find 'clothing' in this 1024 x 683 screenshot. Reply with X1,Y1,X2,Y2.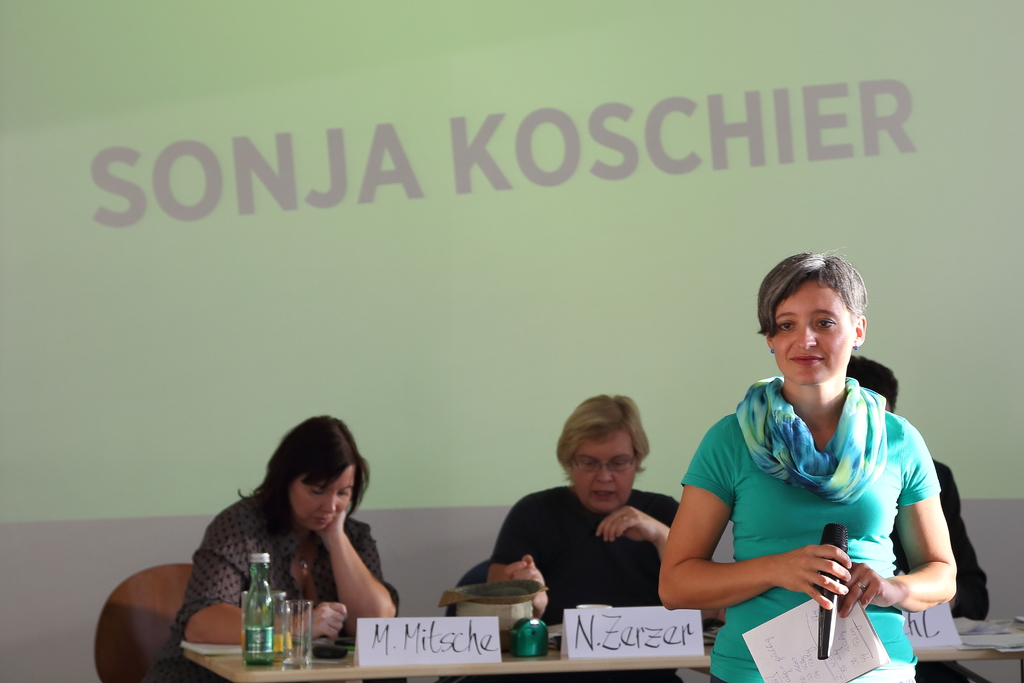
488,487,681,625.
